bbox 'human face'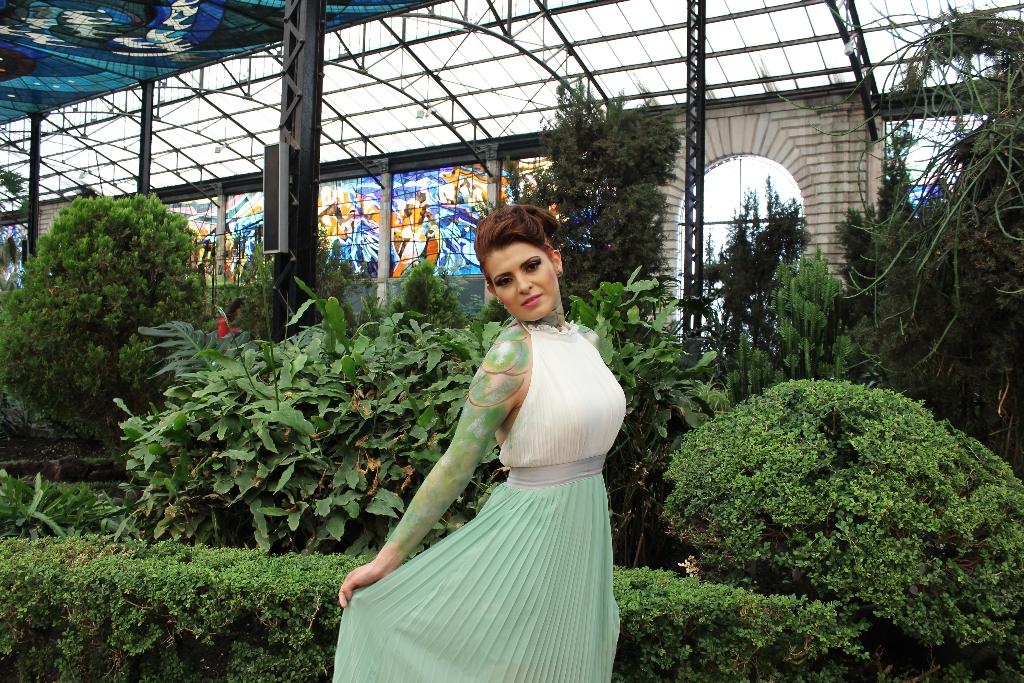
(490,241,551,316)
